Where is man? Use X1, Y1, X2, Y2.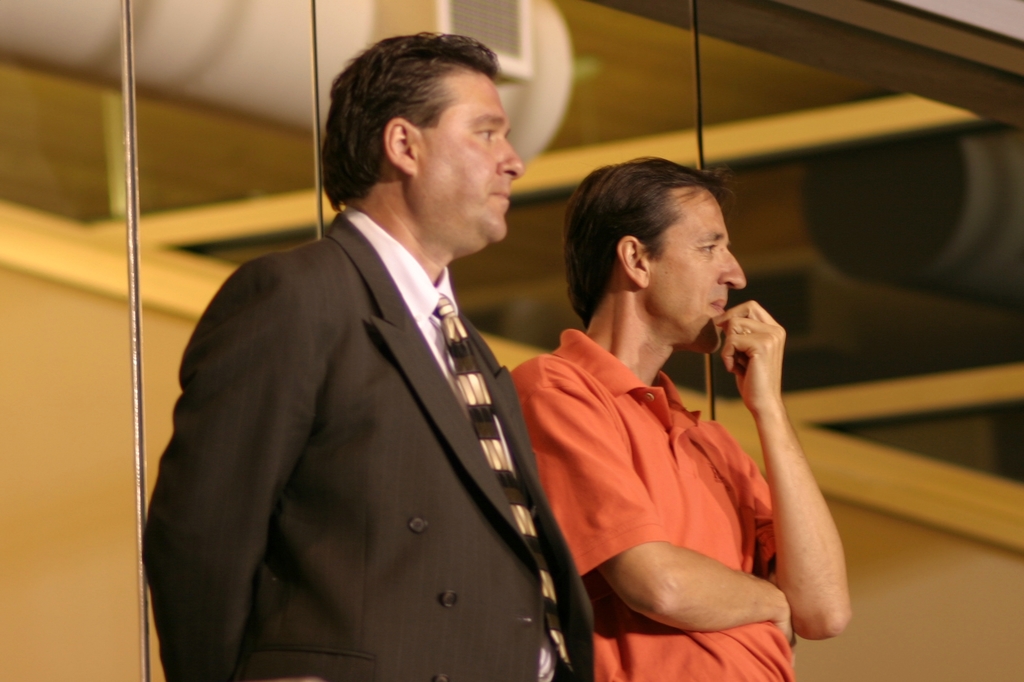
140, 22, 595, 681.
